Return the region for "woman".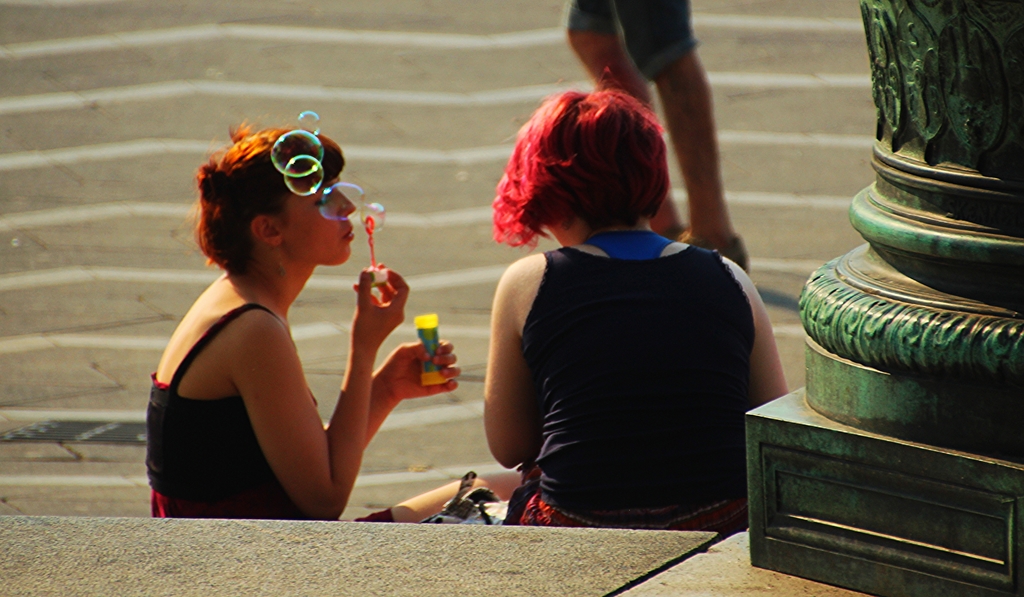
crop(154, 131, 470, 520).
